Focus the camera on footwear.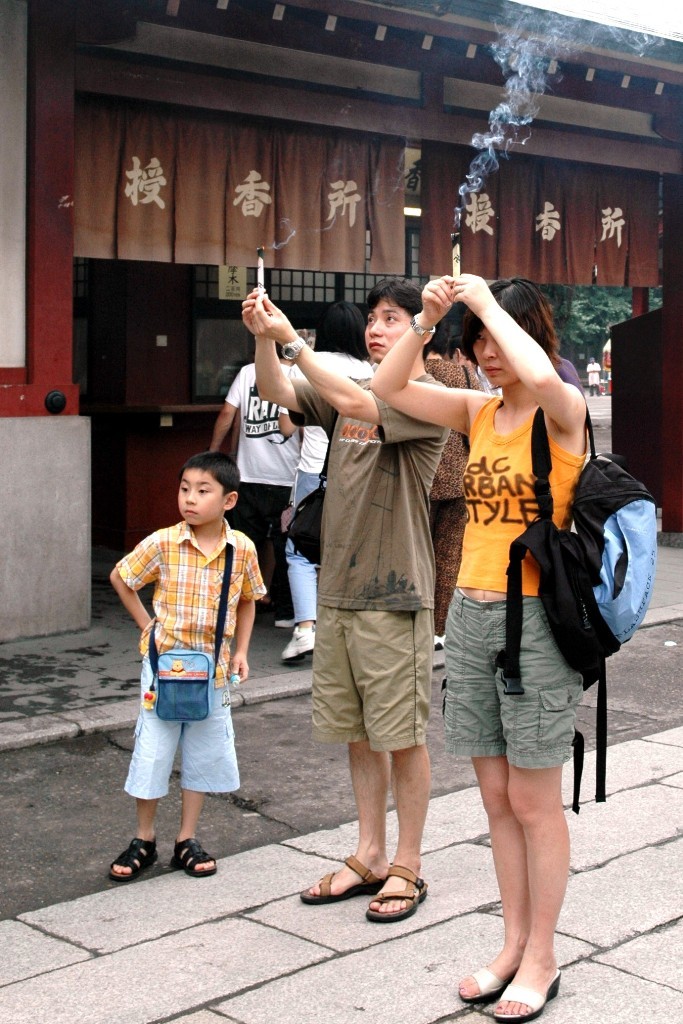
Focus region: {"x1": 278, "y1": 621, "x2": 318, "y2": 664}.
